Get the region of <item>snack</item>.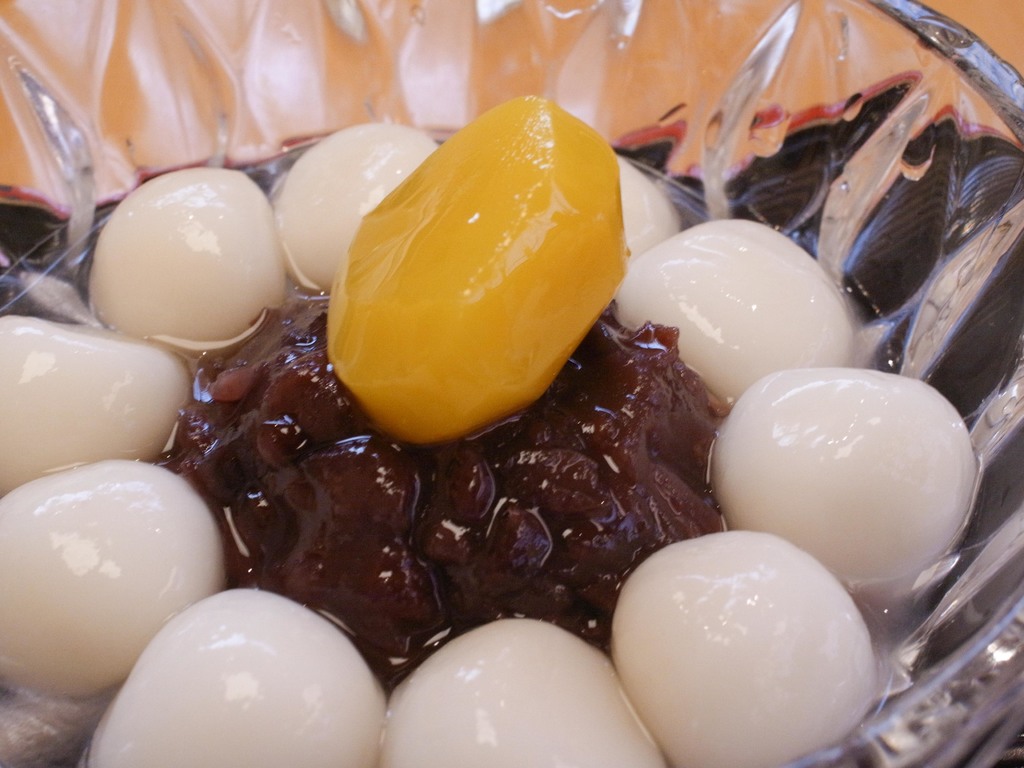
70 90 924 738.
